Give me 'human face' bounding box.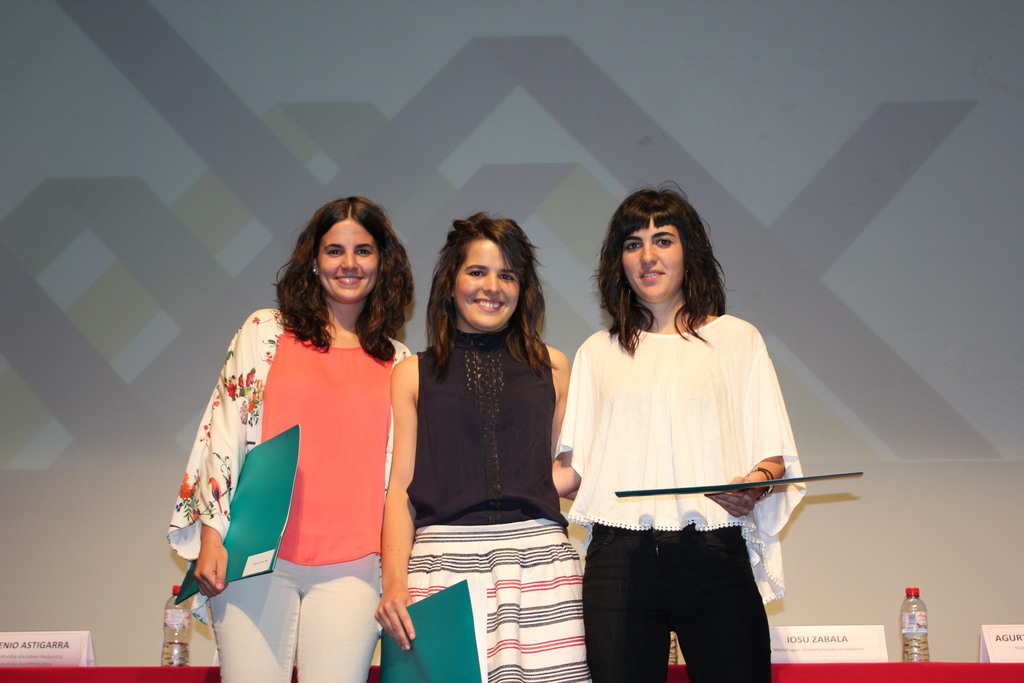
left=317, top=218, right=378, bottom=300.
